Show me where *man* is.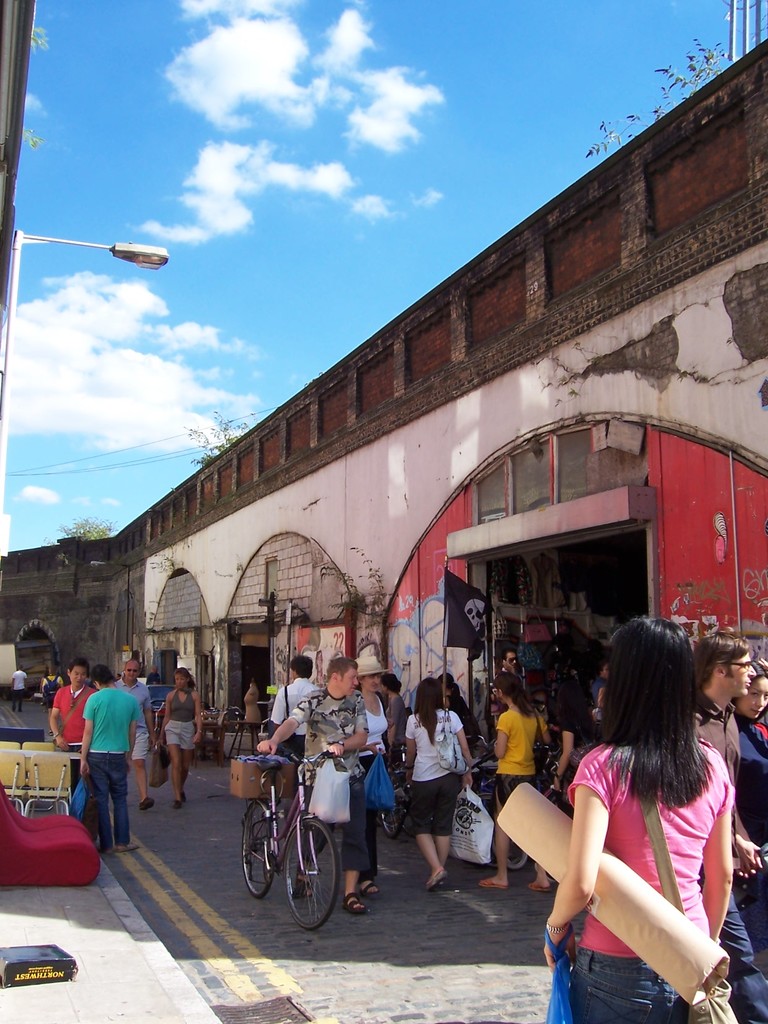
*man* is at bbox(12, 662, 31, 718).
